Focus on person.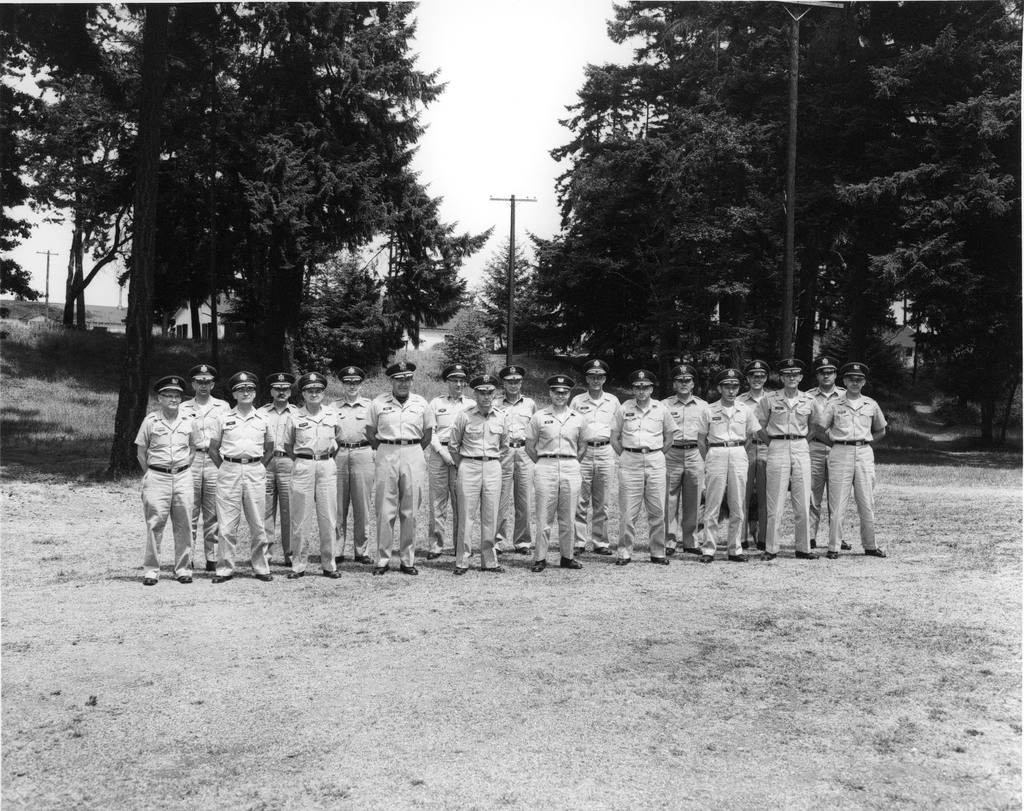
Focused at box(572, 369, 626, 553).
